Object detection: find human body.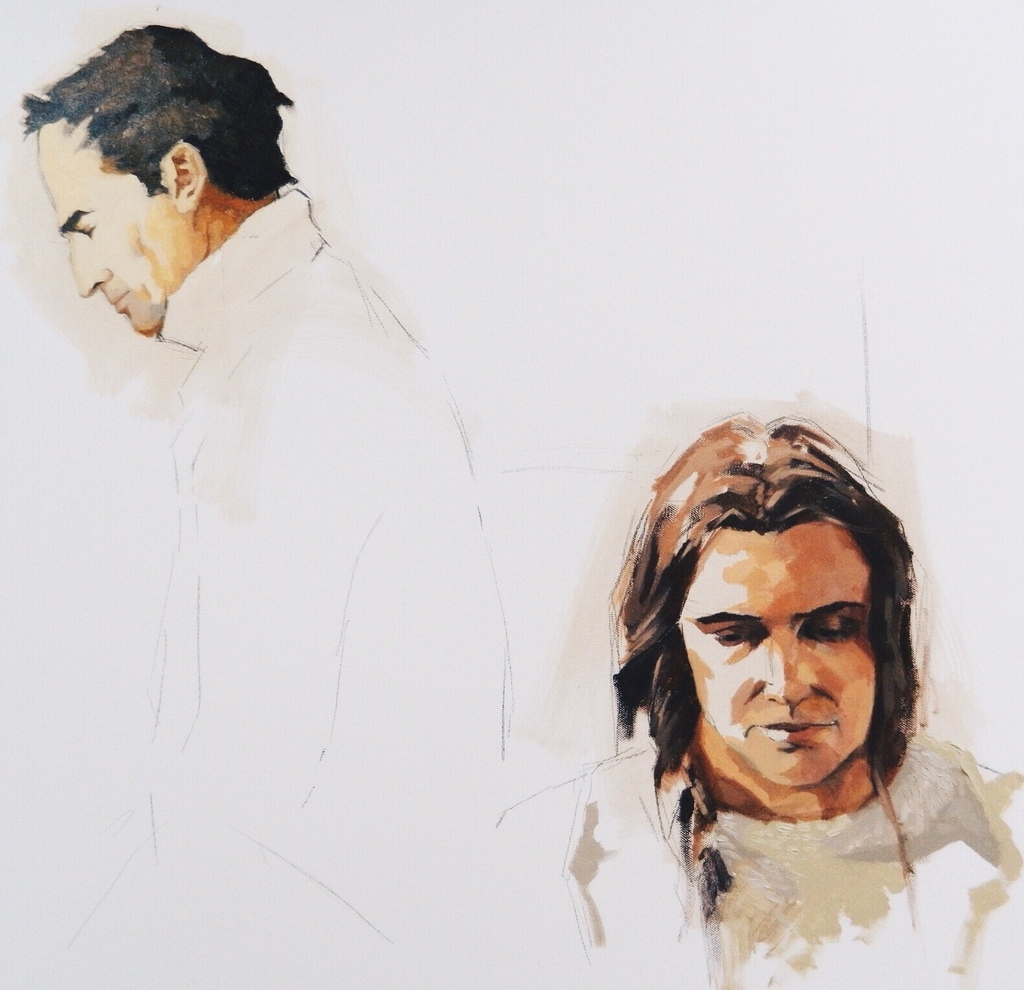
locate(14, 23, 514, 989).
